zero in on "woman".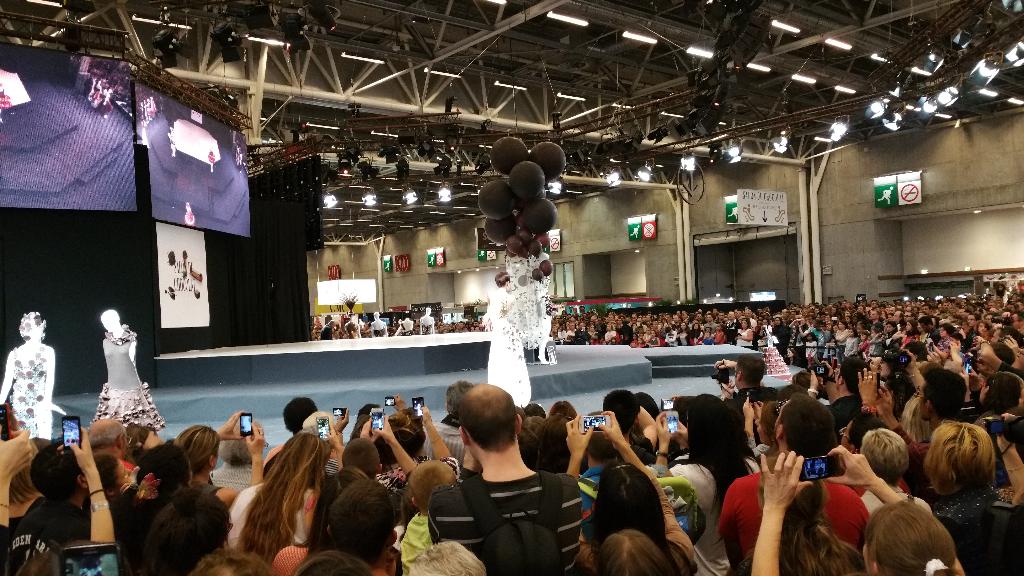
Zeroed in: box=[103, 300, 158, 429].
